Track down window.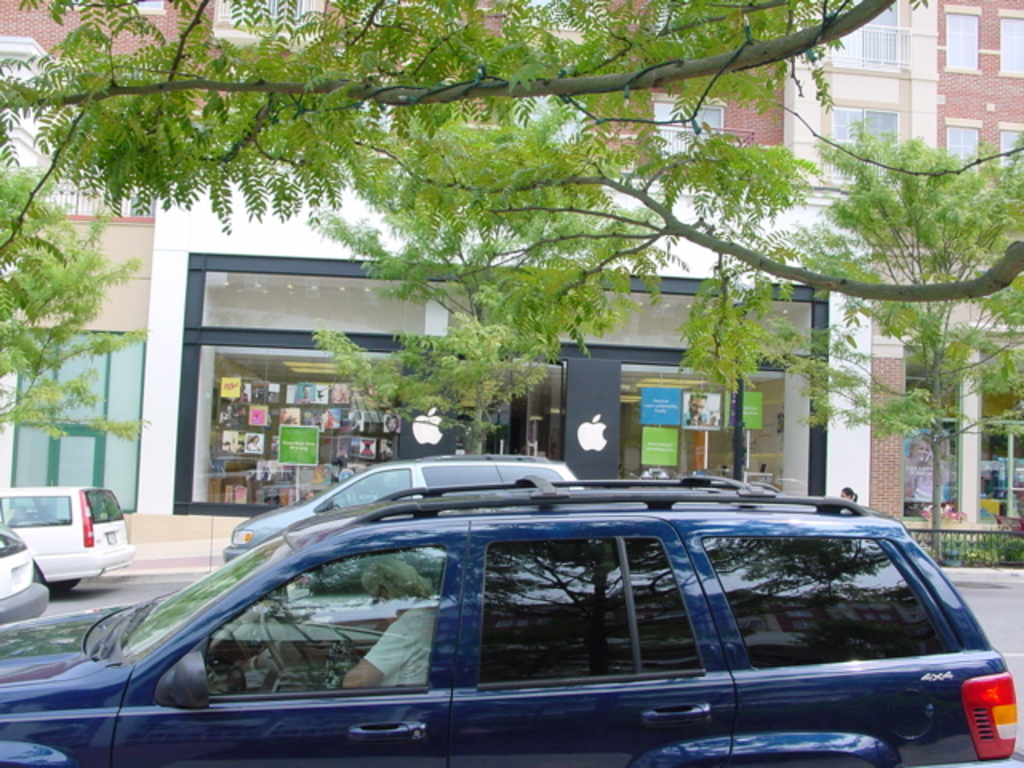
Tracked to <region>829, 106, 864, 179</region>.
